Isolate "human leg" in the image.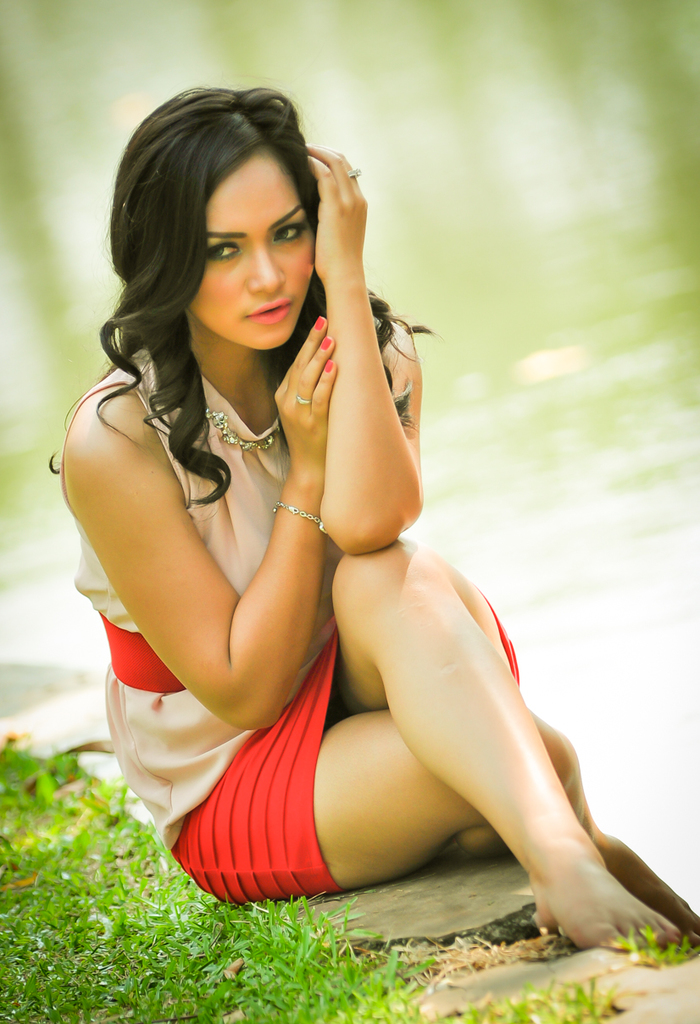
Isolated region: bbox=(297, 706, 699, 938).
